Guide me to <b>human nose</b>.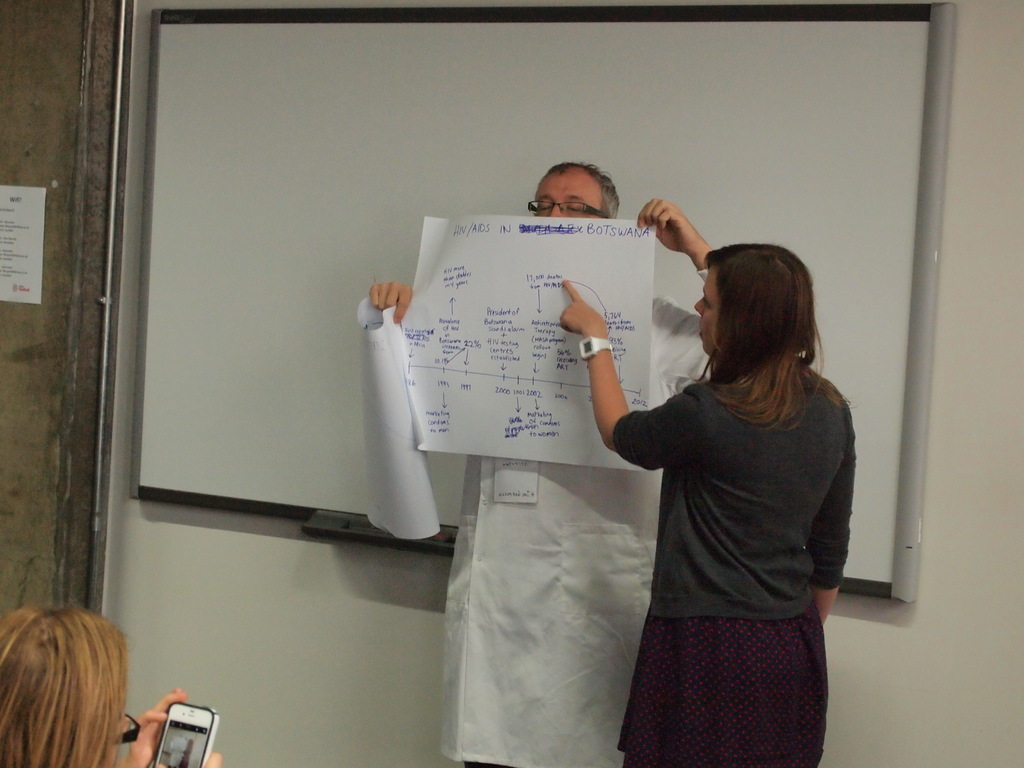
Guidance: (x1=693, y1=292, x2=704, y2=317).
